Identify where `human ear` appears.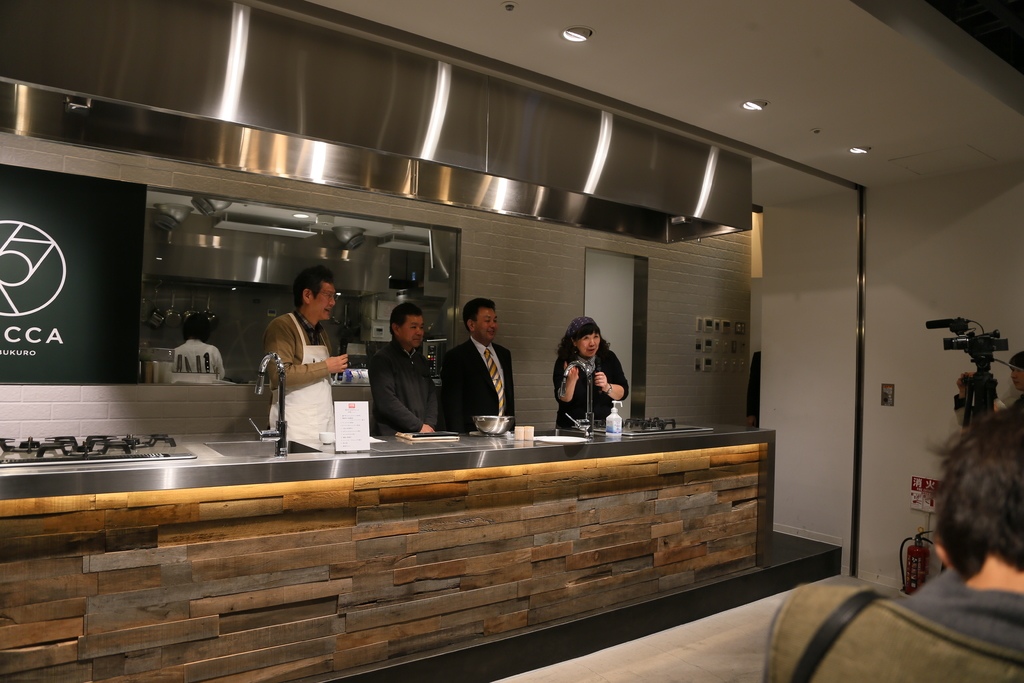
Appears at bbox=[391, 324, 399, 335].
